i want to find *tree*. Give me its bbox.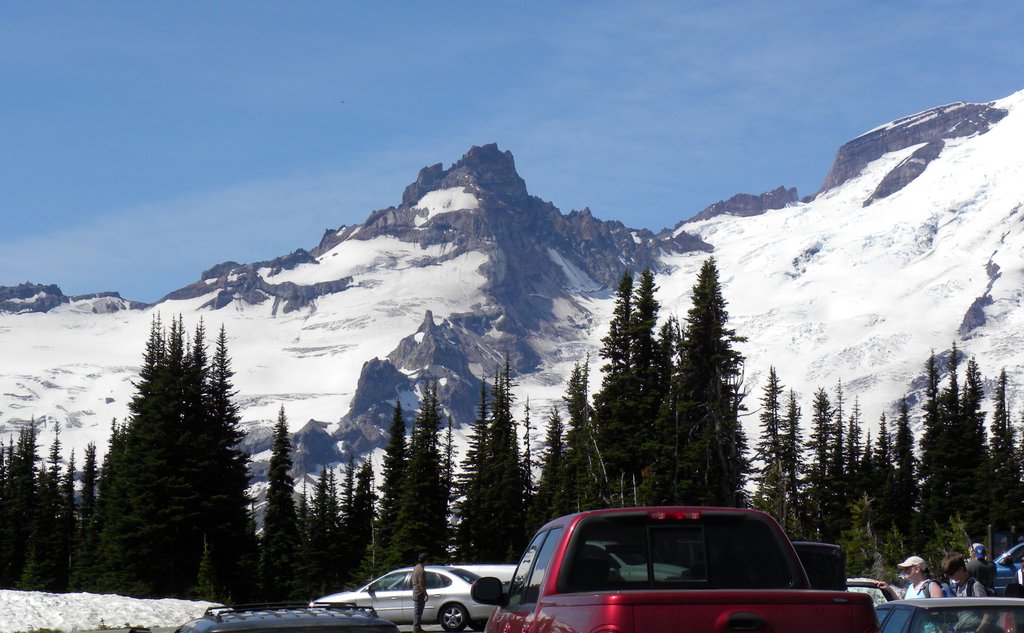
{"x1": 296, "y1": 468, "x2": 340, "y2": 531}.
